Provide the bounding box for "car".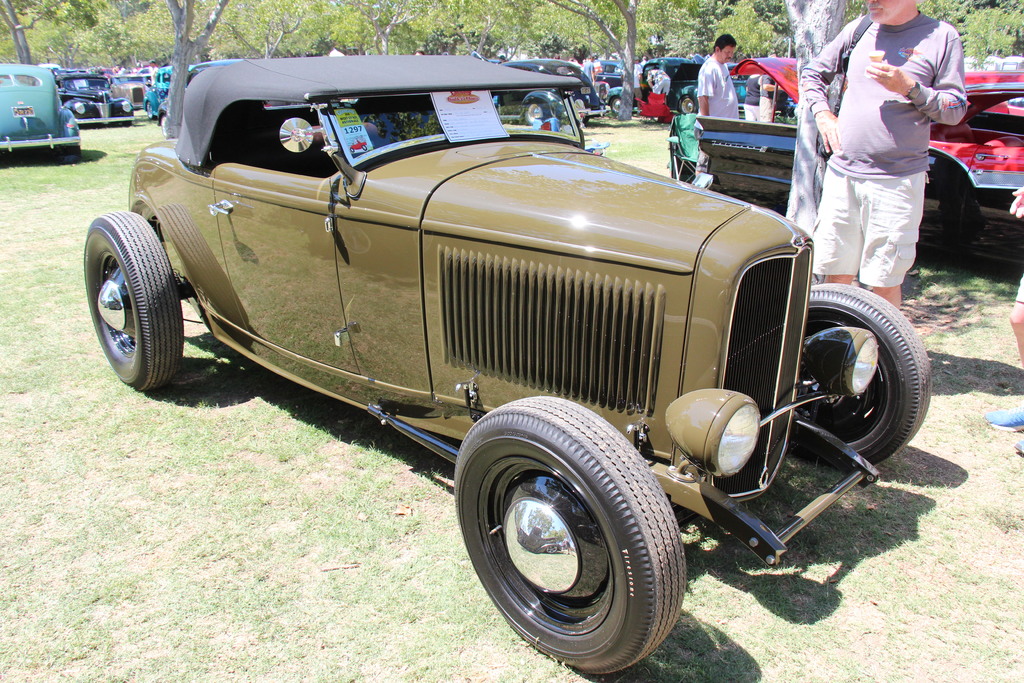
[142, 60, 199, 126].
